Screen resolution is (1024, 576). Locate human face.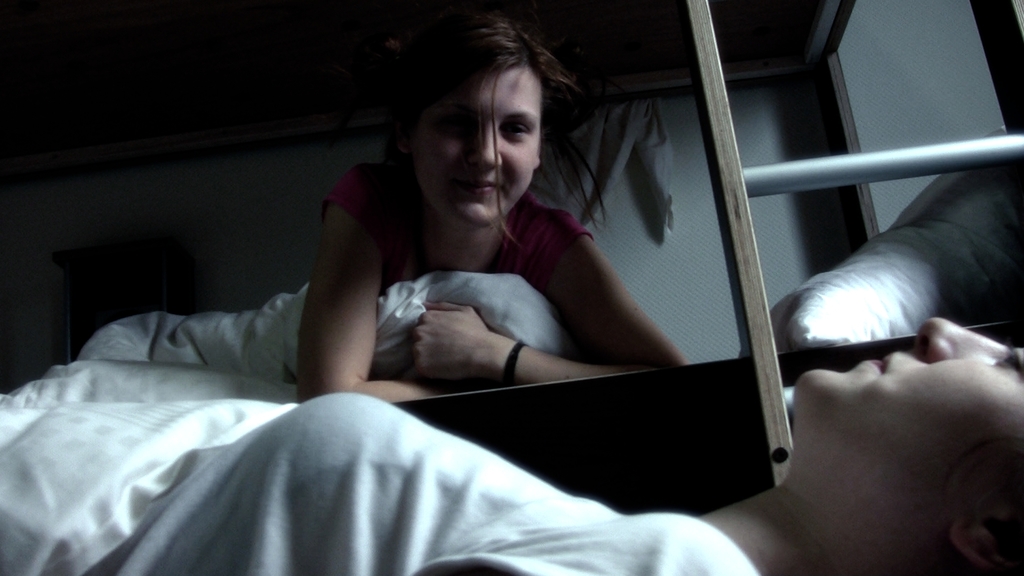
locate(789, 317, 1023, 524).
